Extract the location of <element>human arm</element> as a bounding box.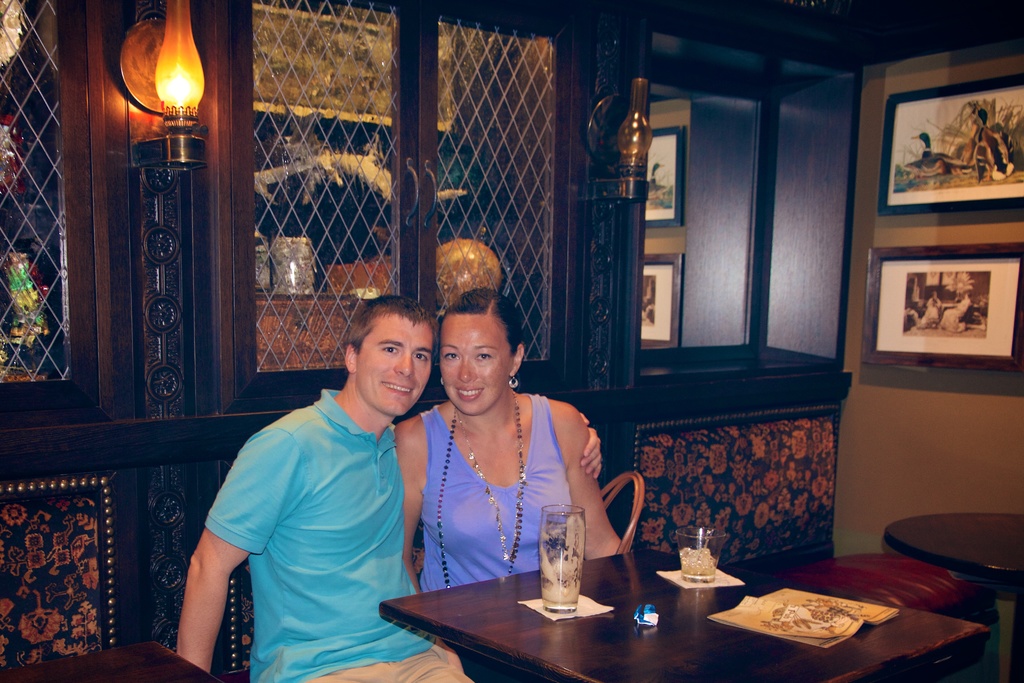
box=[399, 415, 428, 593].
